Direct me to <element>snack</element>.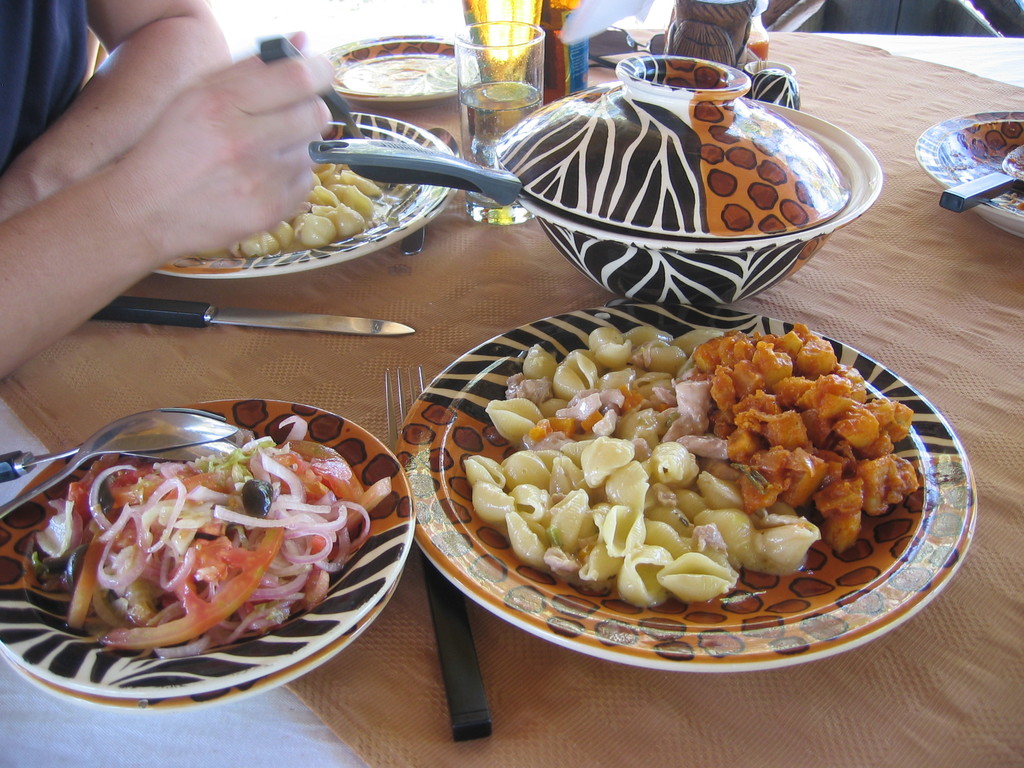
Direction: <bbox>415, 326, 919, 621</bbox>.
